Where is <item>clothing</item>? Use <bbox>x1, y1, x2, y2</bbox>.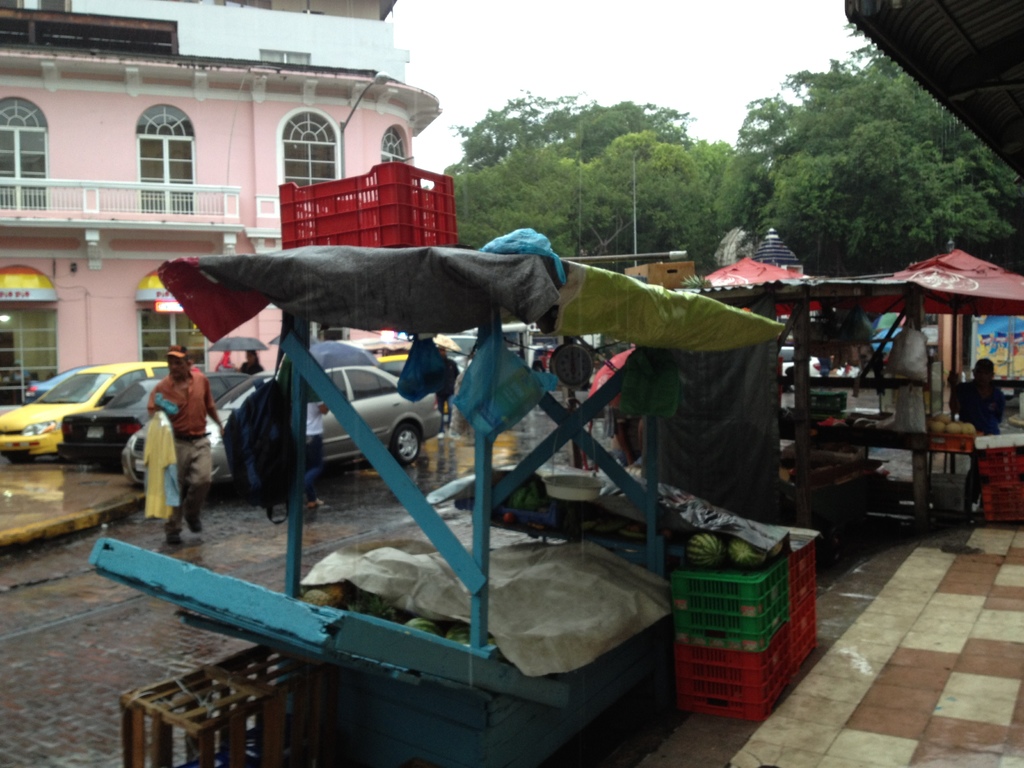
<bbox>141, 367, 214, 544</bbox>.
